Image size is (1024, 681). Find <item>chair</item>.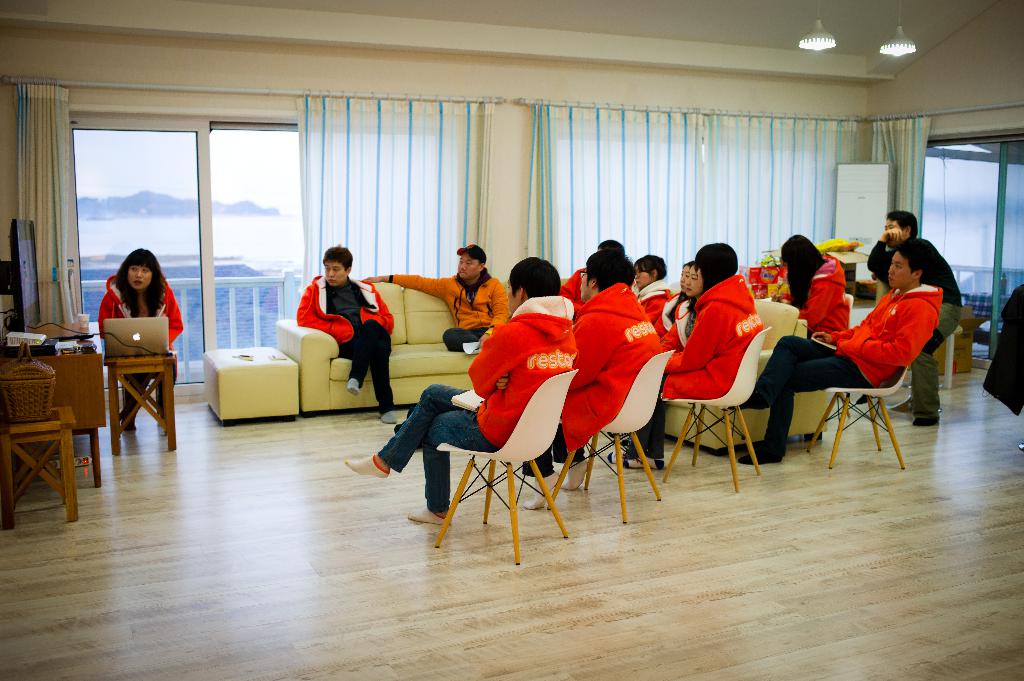
657:326:772:495.
